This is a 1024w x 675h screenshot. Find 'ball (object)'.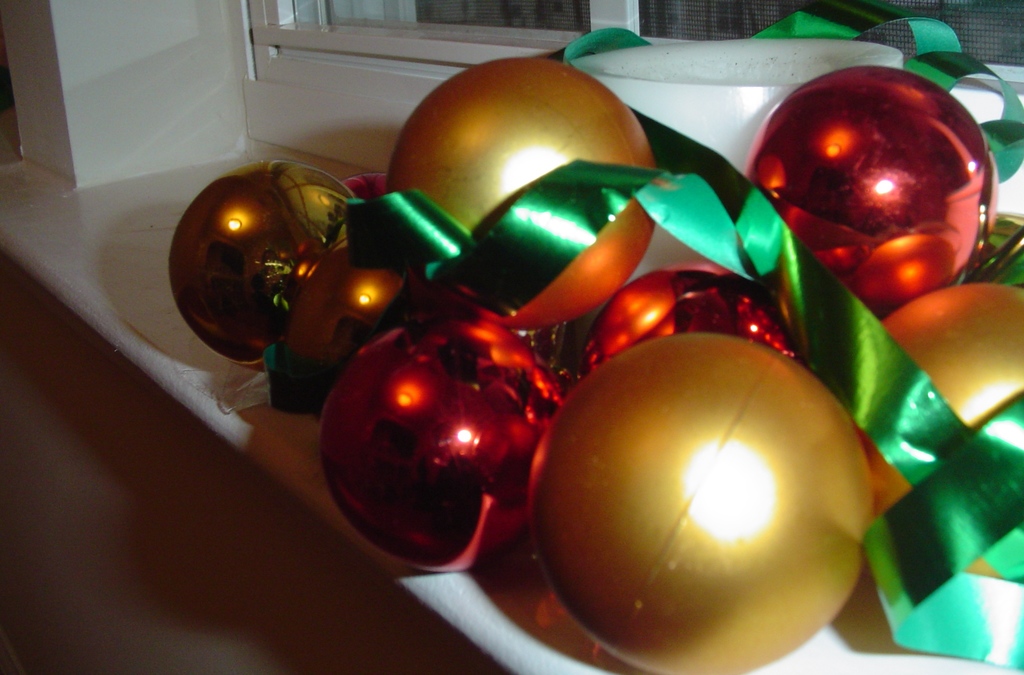
Bounding box: box=[852, 283, 1023, 578].
